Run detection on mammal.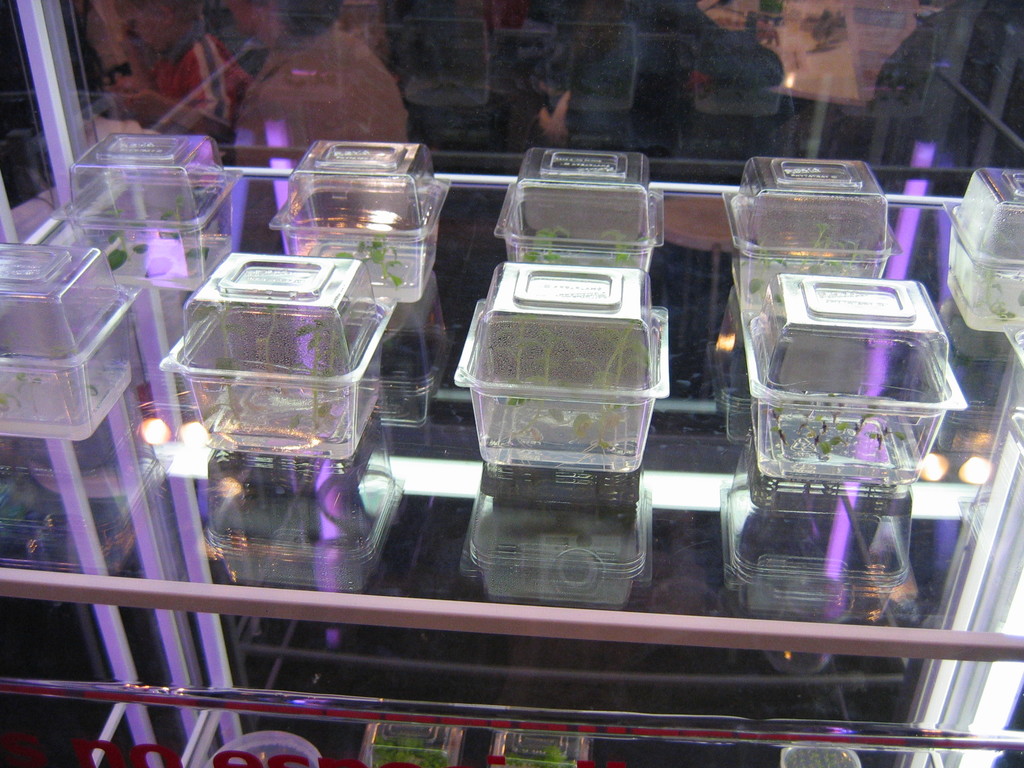
Result: x1=836 y1=0 x2=1023 y2=202.
